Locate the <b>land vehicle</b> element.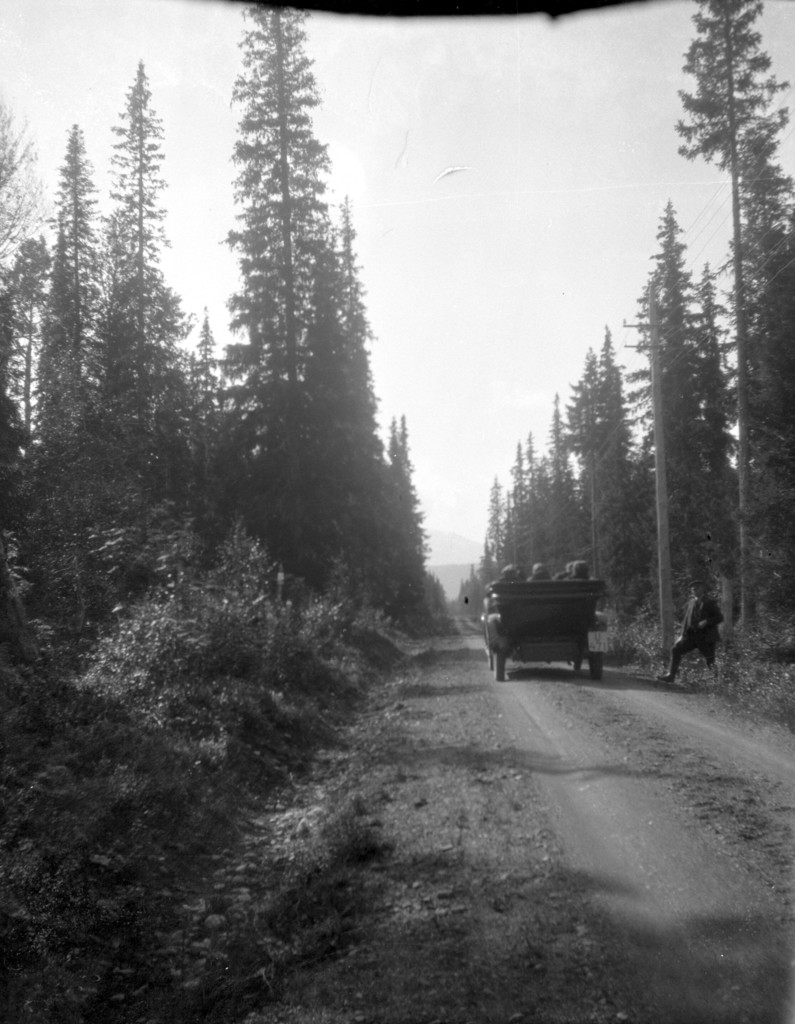
Element bbox: {"x1": 495, "y1": 561, "x2": 639, "y2": 690}.
